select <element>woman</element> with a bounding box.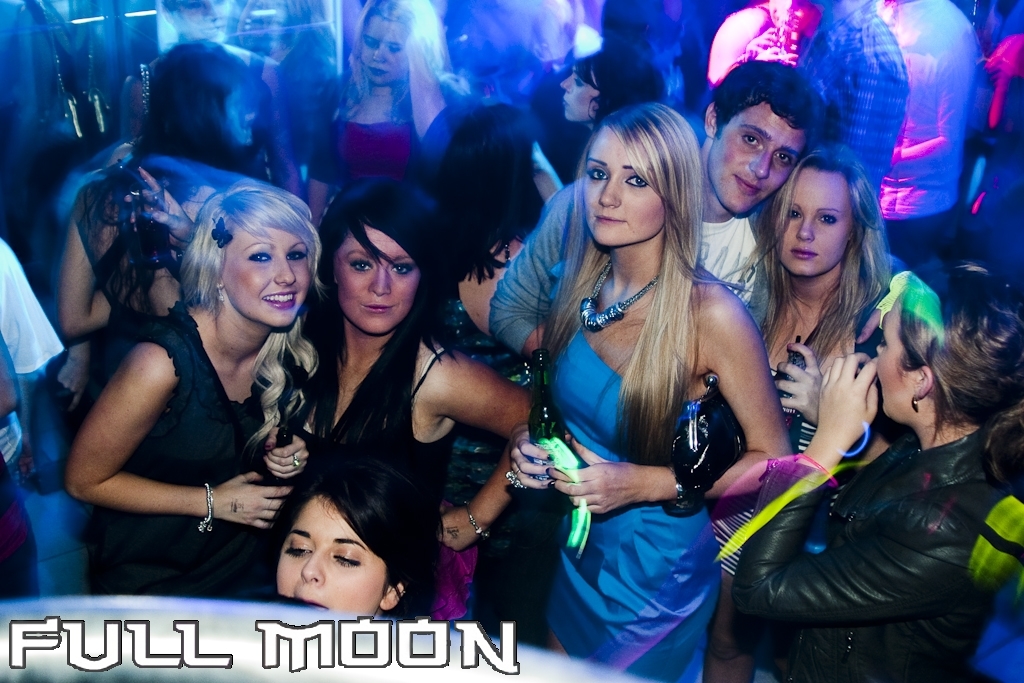
box(536, 103, 789, 682).
